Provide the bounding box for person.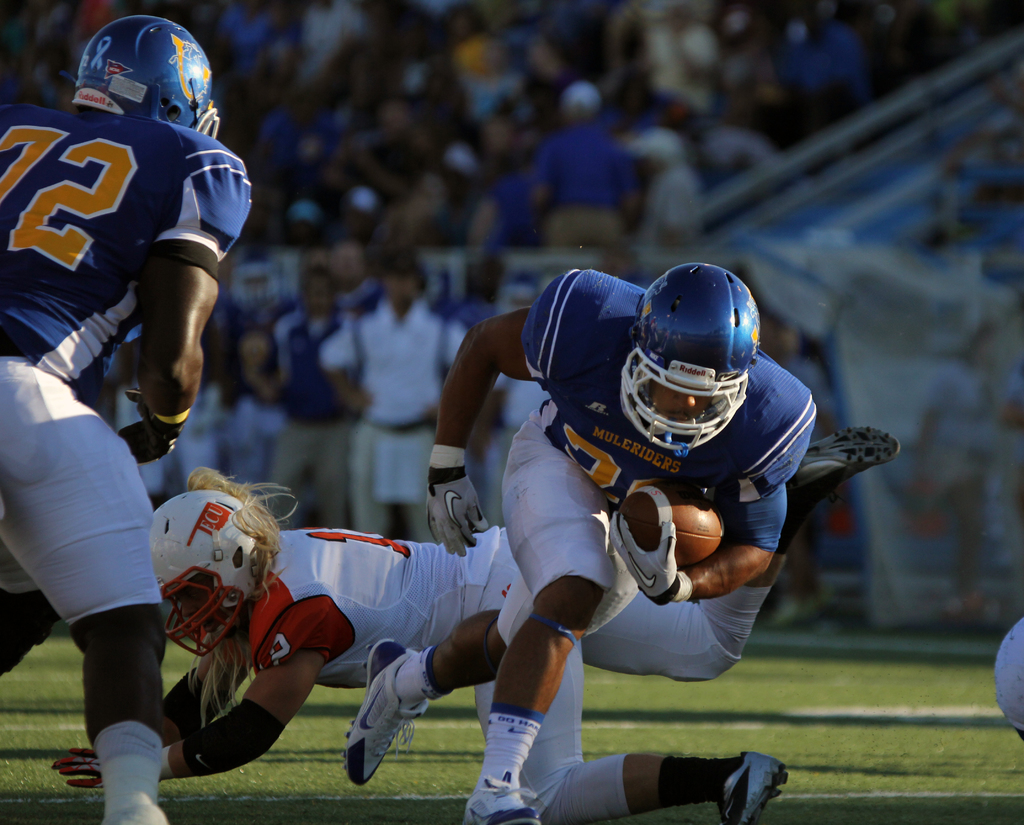
346 266 818 824.
